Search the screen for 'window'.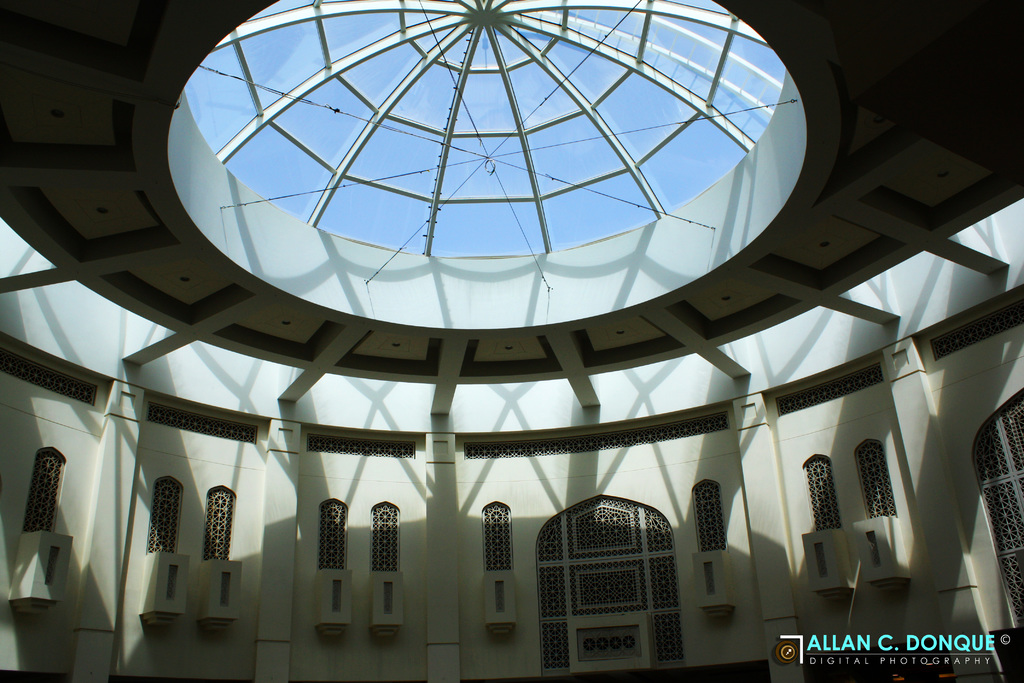
Found at crop(332, 581, 342, 615).
